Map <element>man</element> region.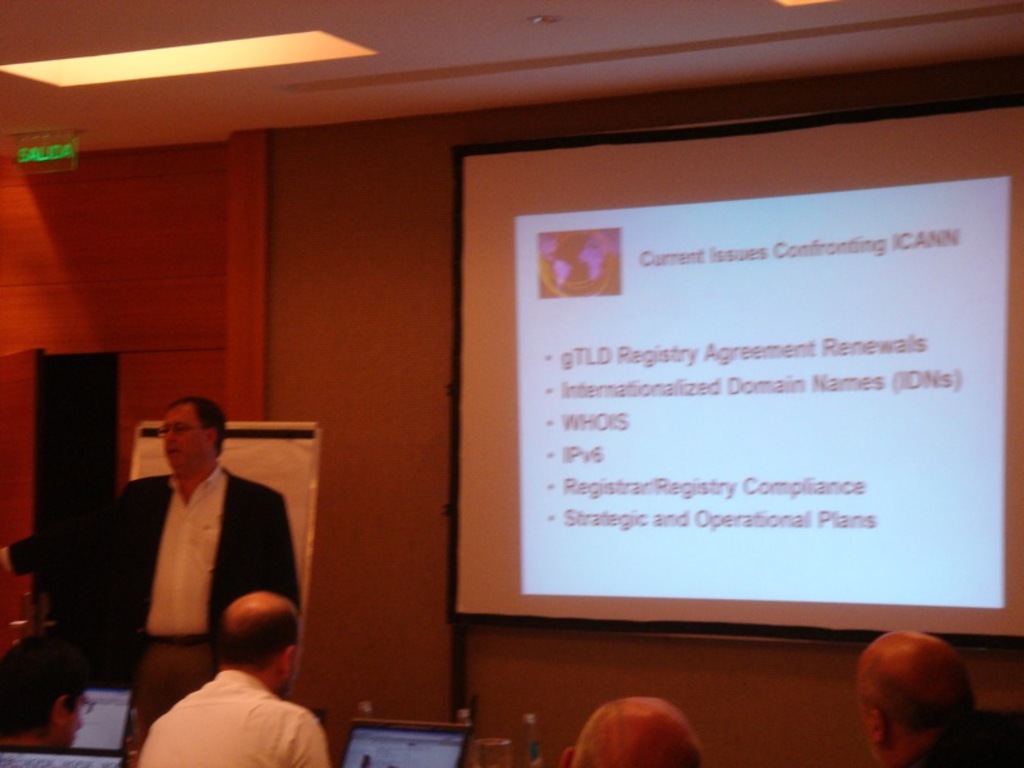
Mapped to (88,394,305,759).
